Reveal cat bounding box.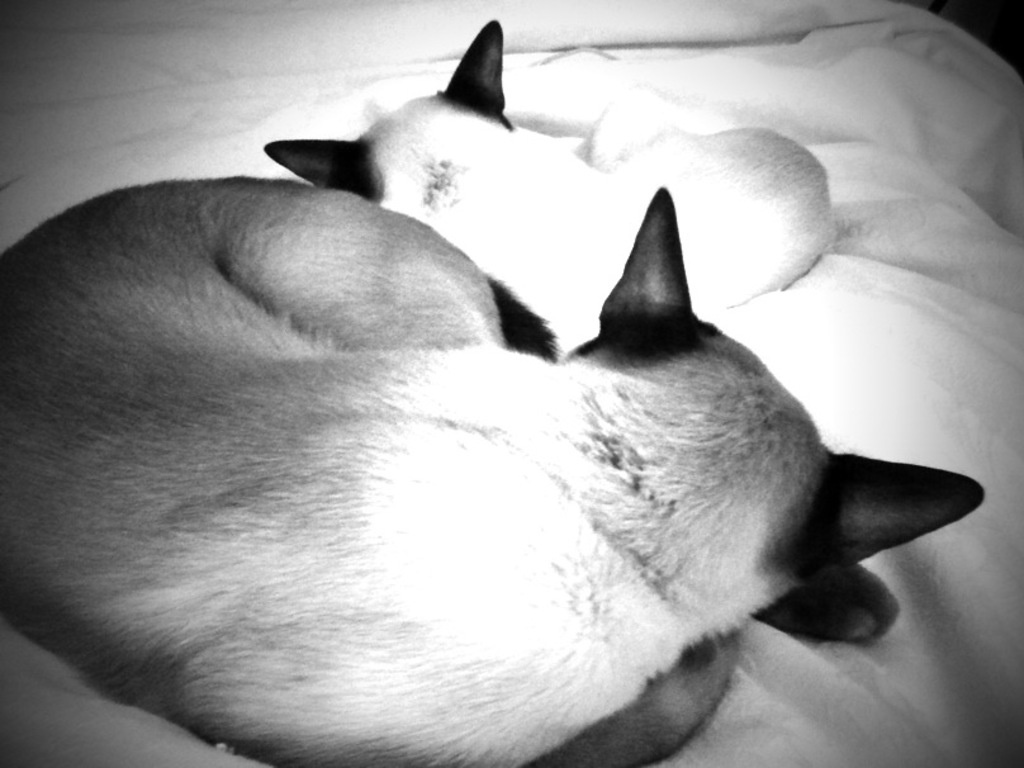
Revealed: left=248, top=15, right=816, bottom=327.
